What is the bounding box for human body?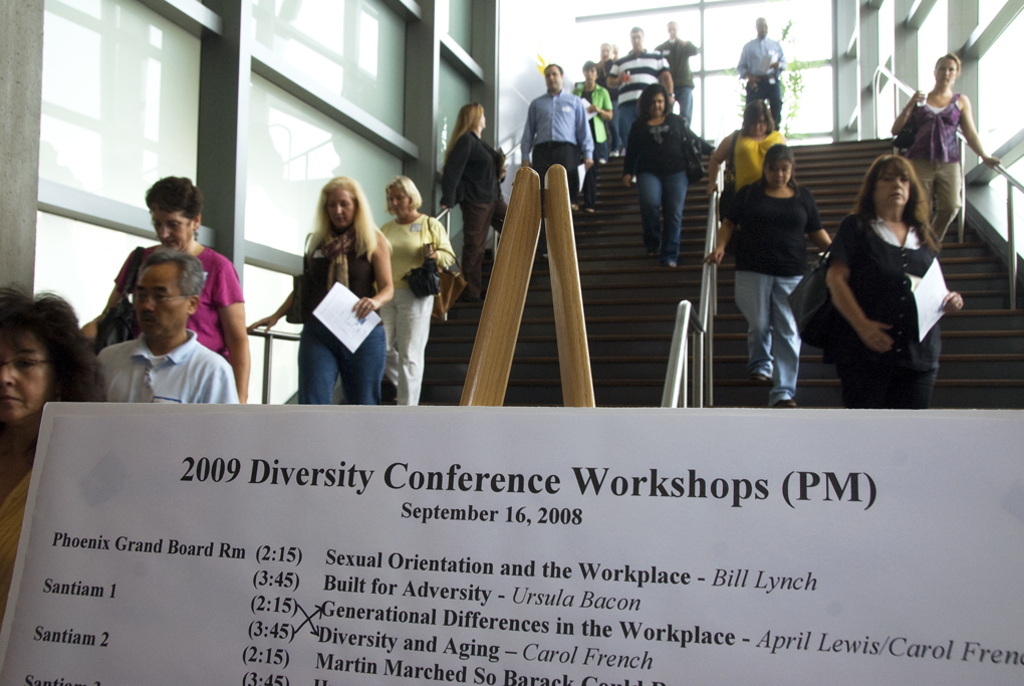
BBox(814, 207, 970, 408).
